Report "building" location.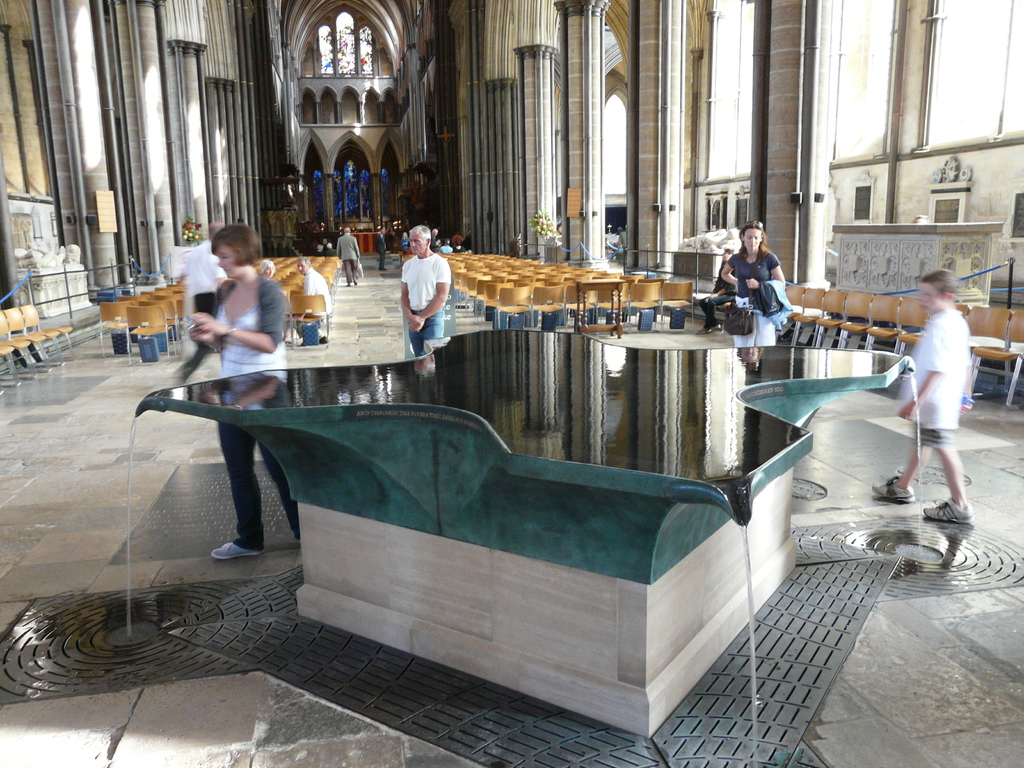
Report: Rect(0, 0, 1021, 767).
